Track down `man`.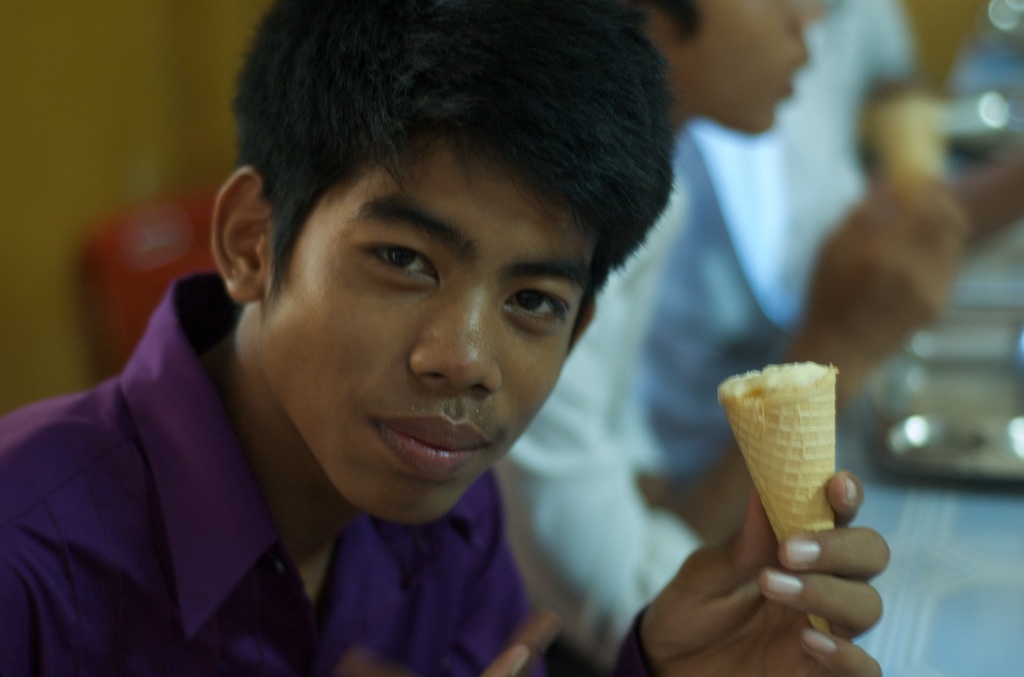
Tracked to bbox(37, 17, 770, 676).
